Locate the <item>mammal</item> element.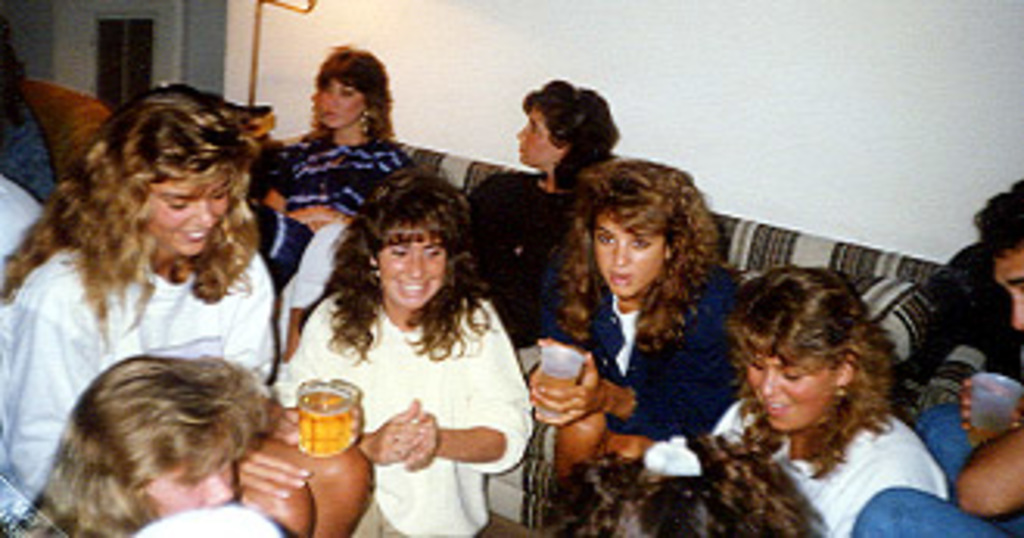
Element bbox: 9/355/280/535.
